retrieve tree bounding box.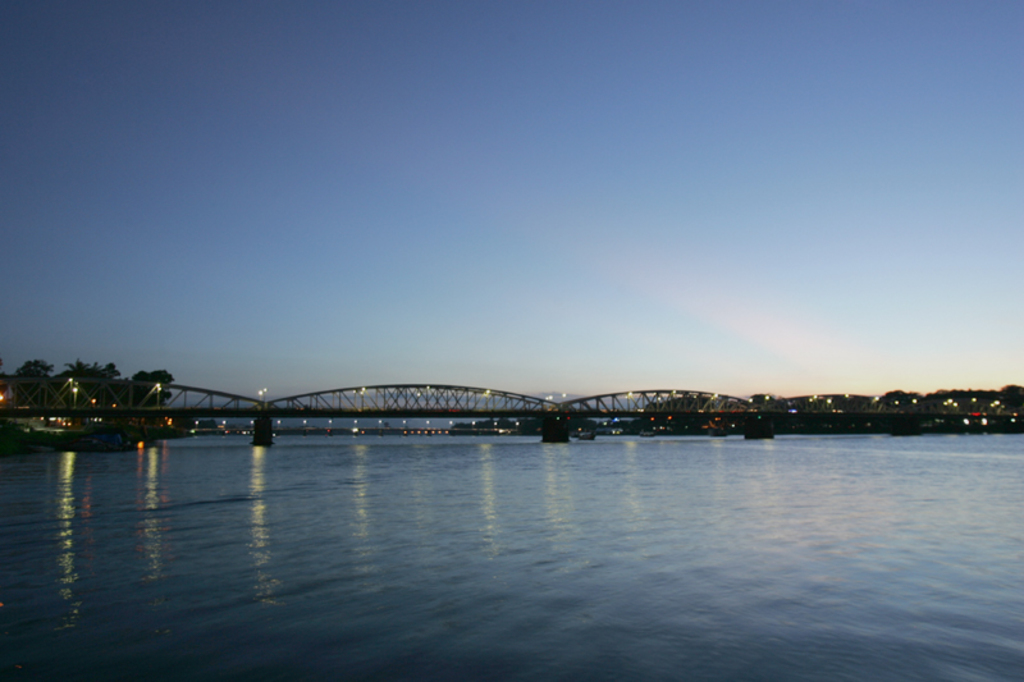
Bounding box: left=61, top=358, right=174, bottom=431.
